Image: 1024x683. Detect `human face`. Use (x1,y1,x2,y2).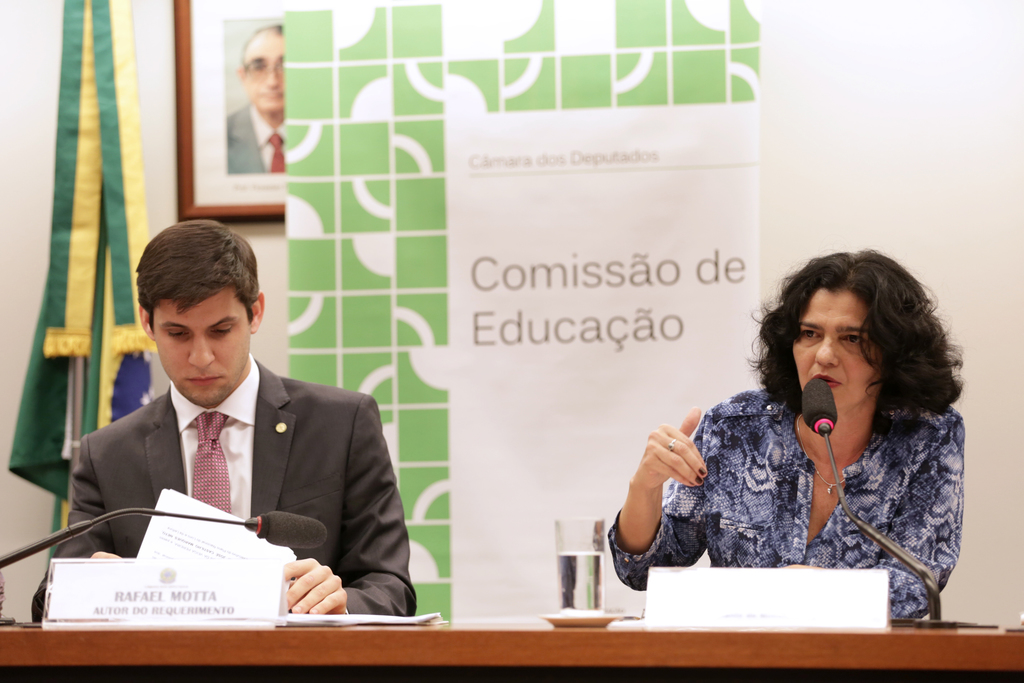
(246,31,284,113).
